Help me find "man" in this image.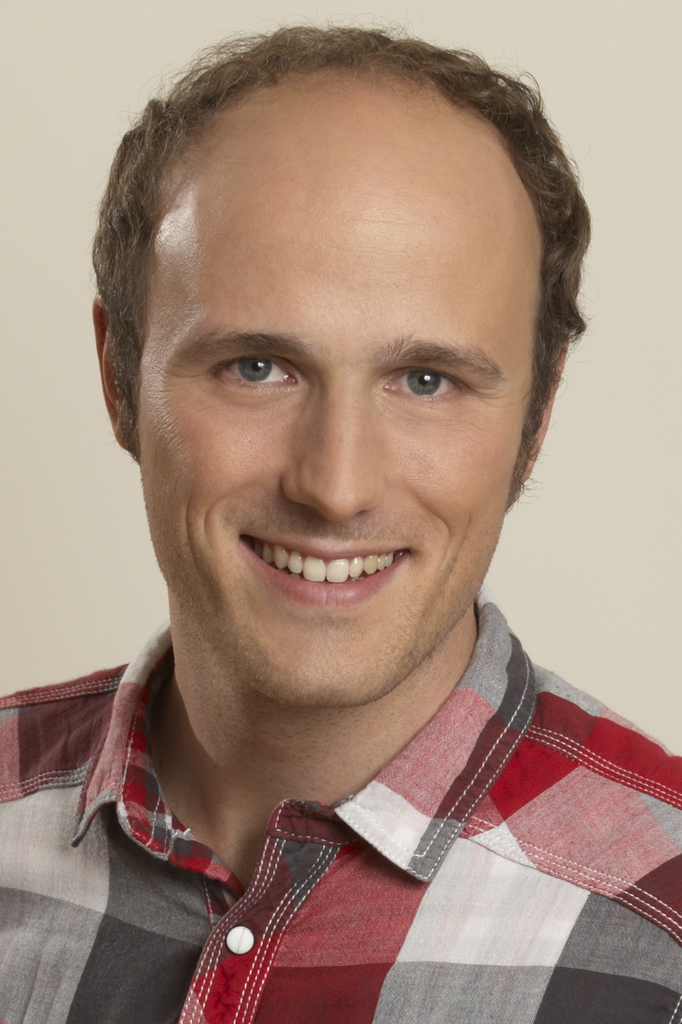
Found it: <region>0, 0, 681, 1011</region>.
